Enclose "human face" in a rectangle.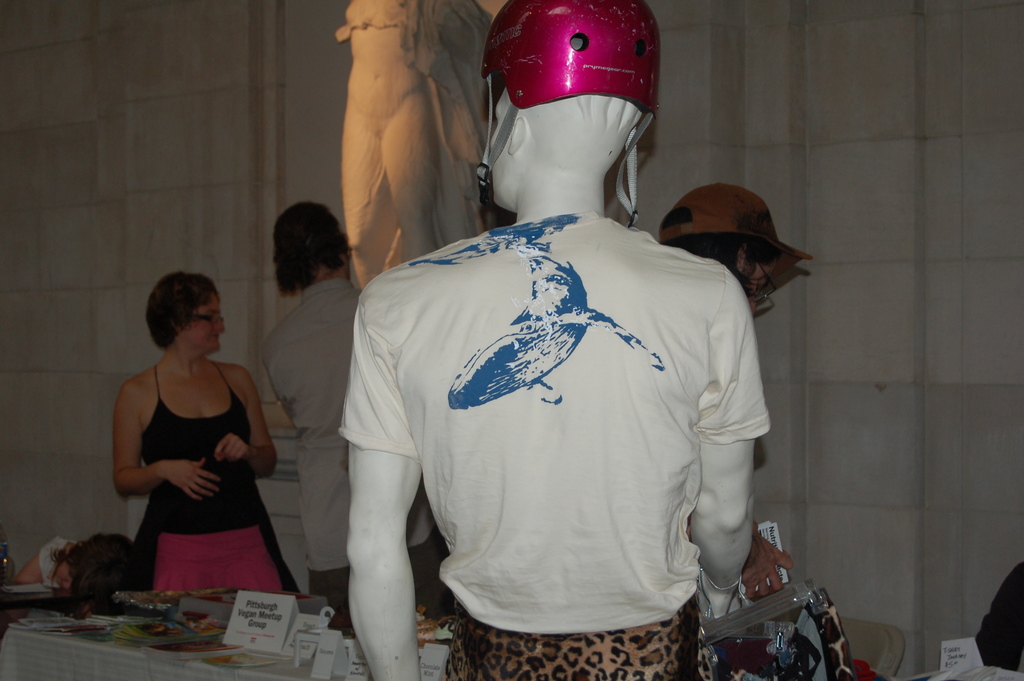
l=188, t=298, r=225, b=352.
